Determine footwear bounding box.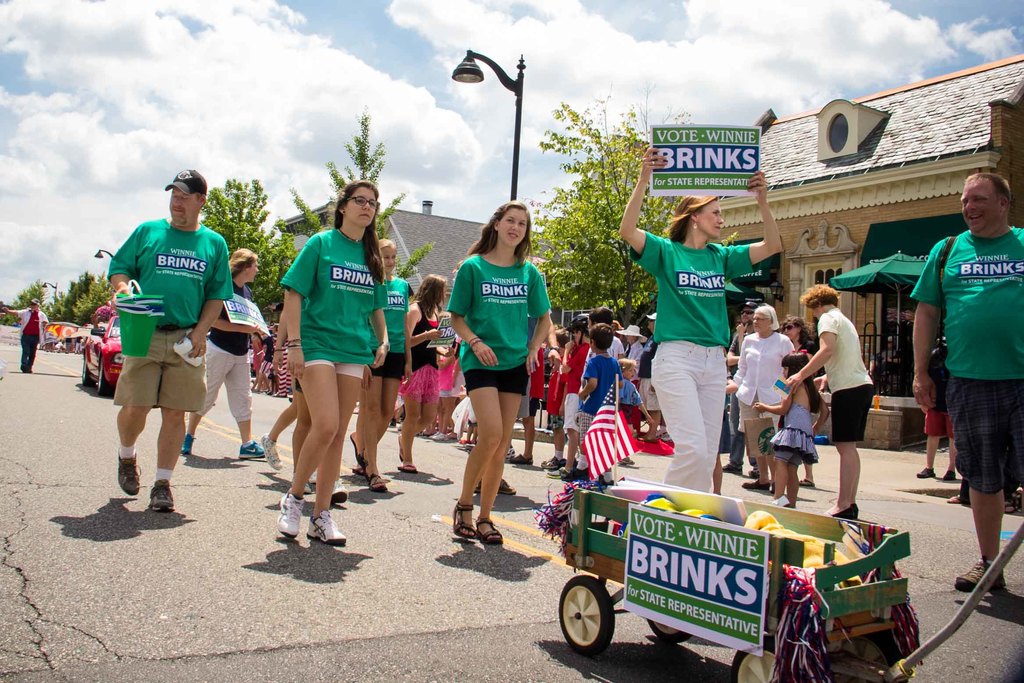
Determined: 180,432,194,454.
